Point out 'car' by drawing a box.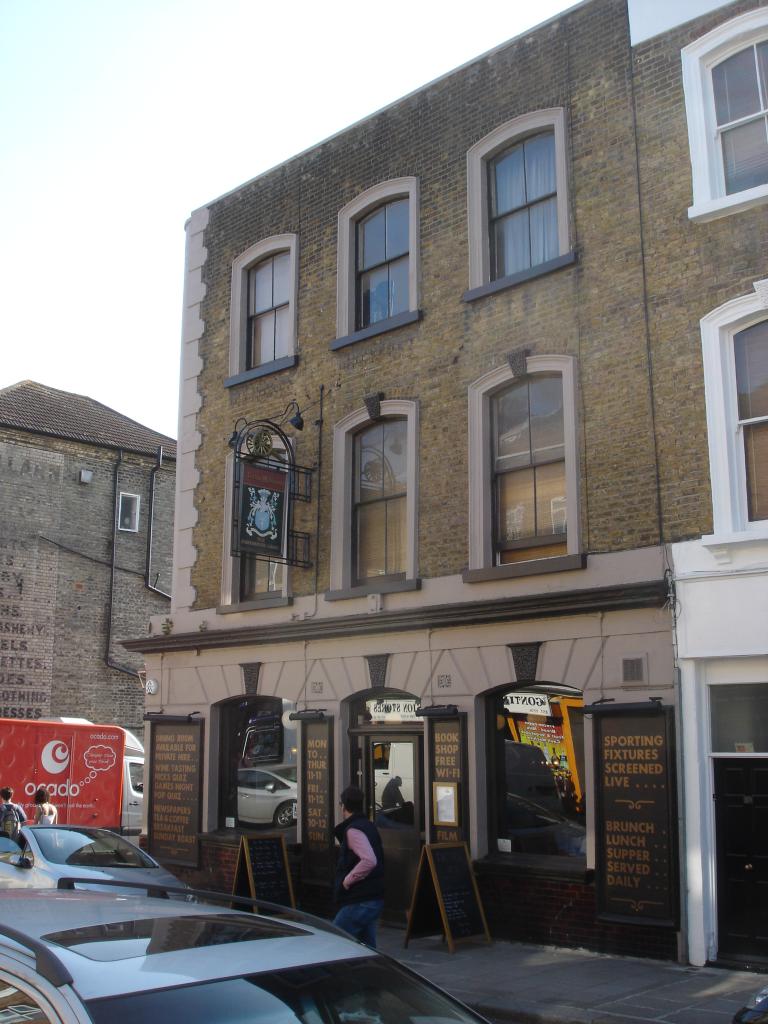
pyautogui.locateOnScreen(0, 869, 493, 1023).
